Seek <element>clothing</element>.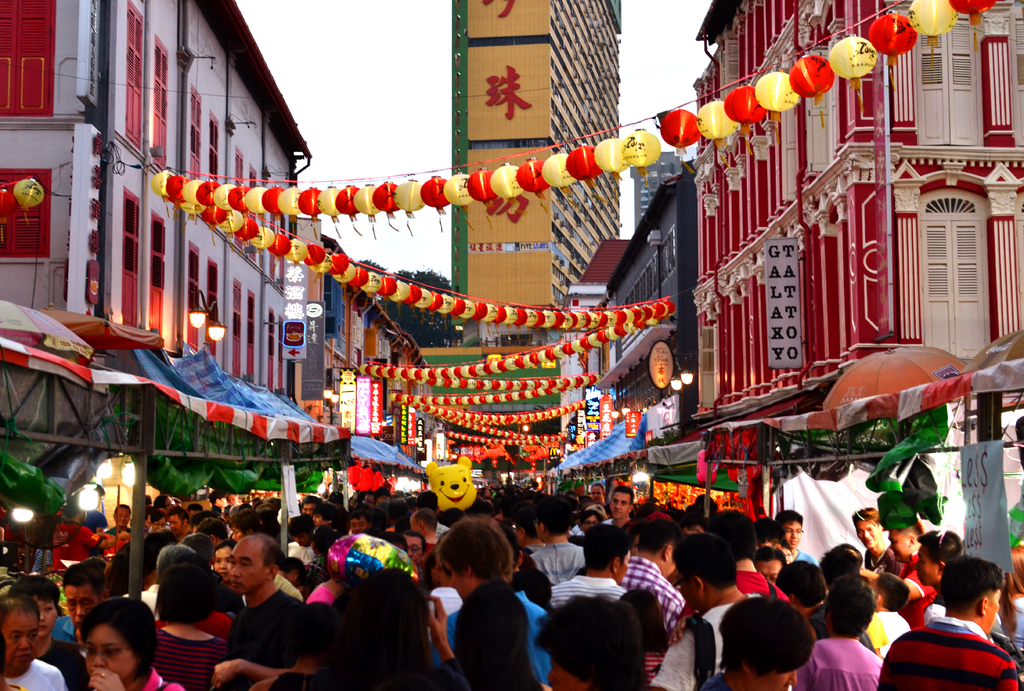
pyautogui.locateOnScreen(172, 520, 200, 549).
